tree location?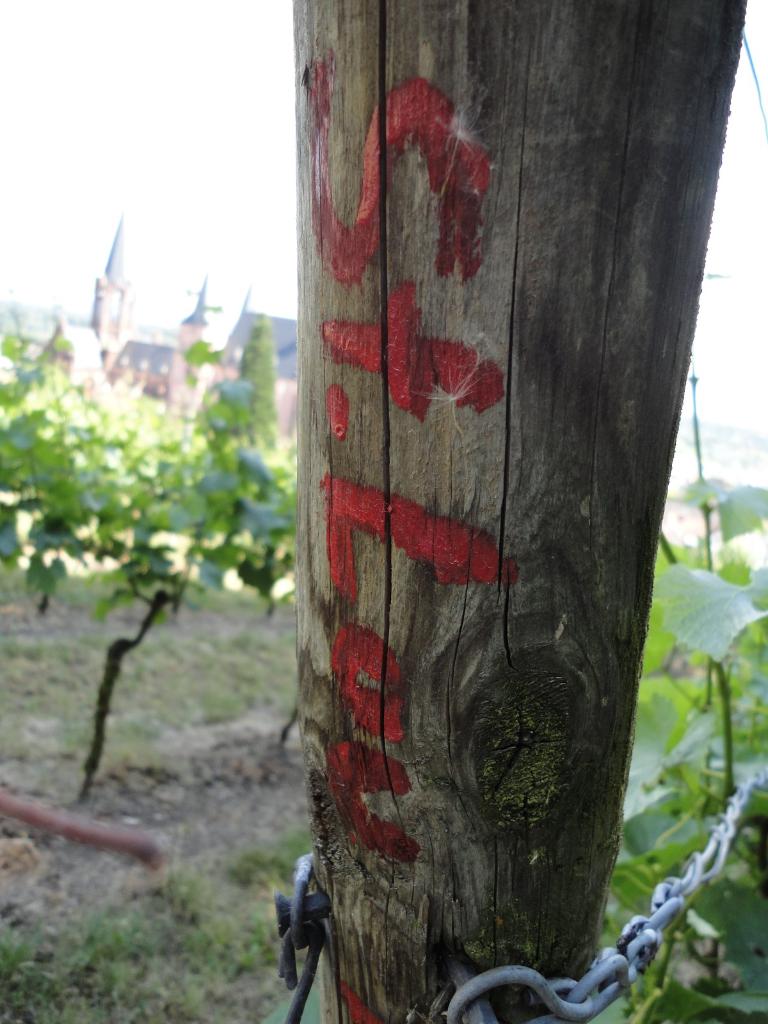
<region>266, 361, 767, 1023</region>
